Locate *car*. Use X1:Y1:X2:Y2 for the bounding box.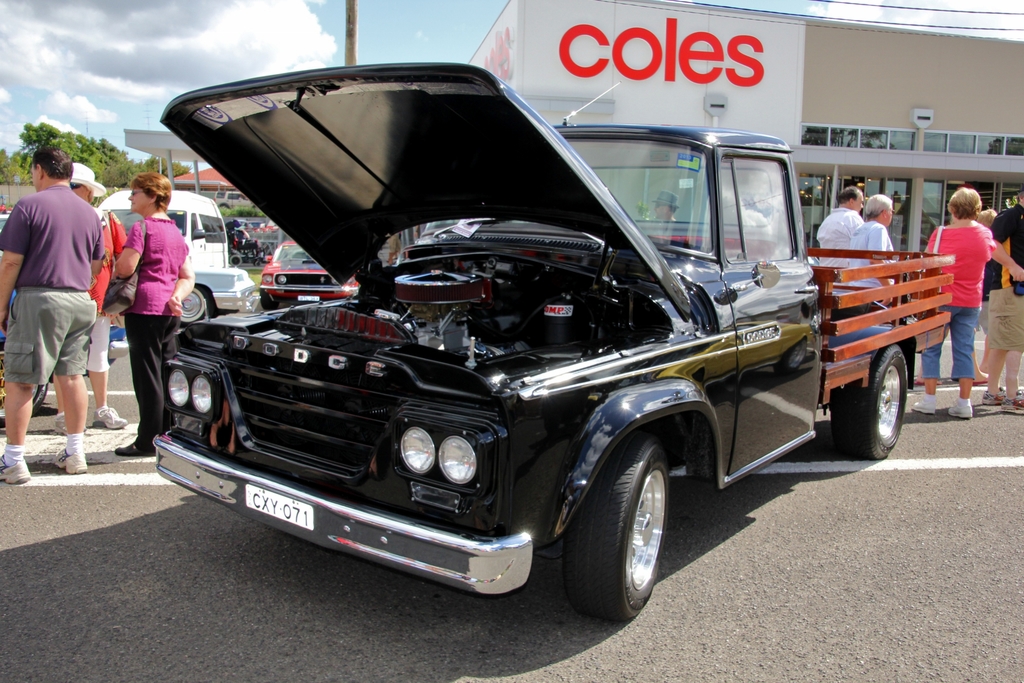
0:290:130:426.
